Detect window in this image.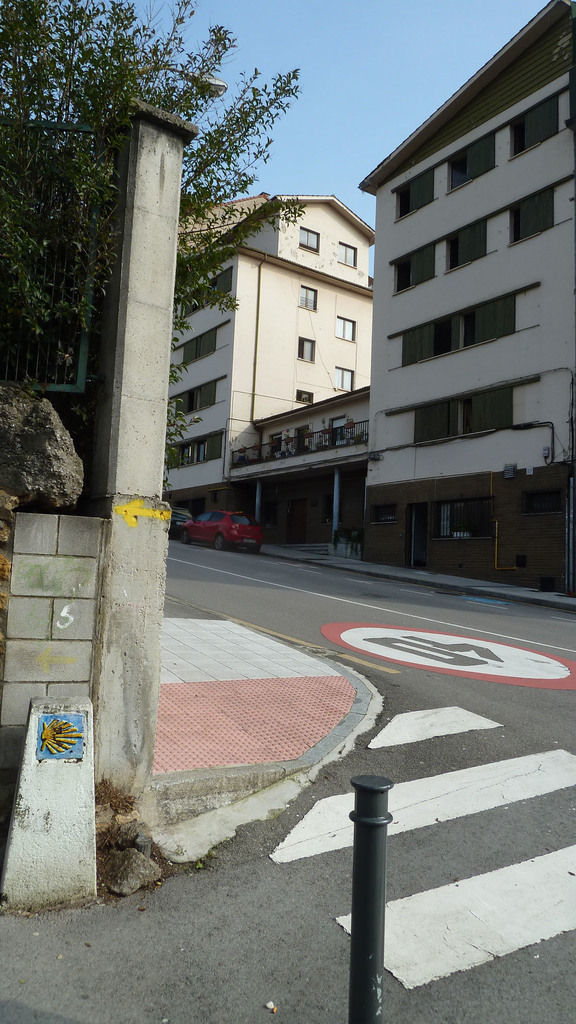
Detection: bbox(396, 319, 459, 359).
